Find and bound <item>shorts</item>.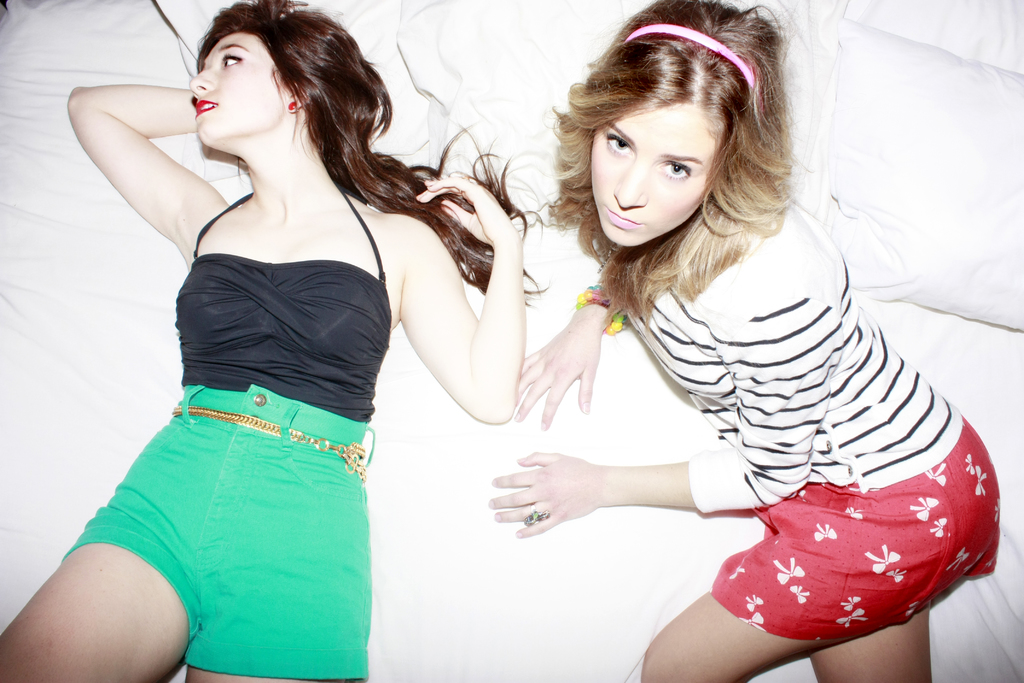
Bound: [left=708, top=415, right=997, bottom=641].
